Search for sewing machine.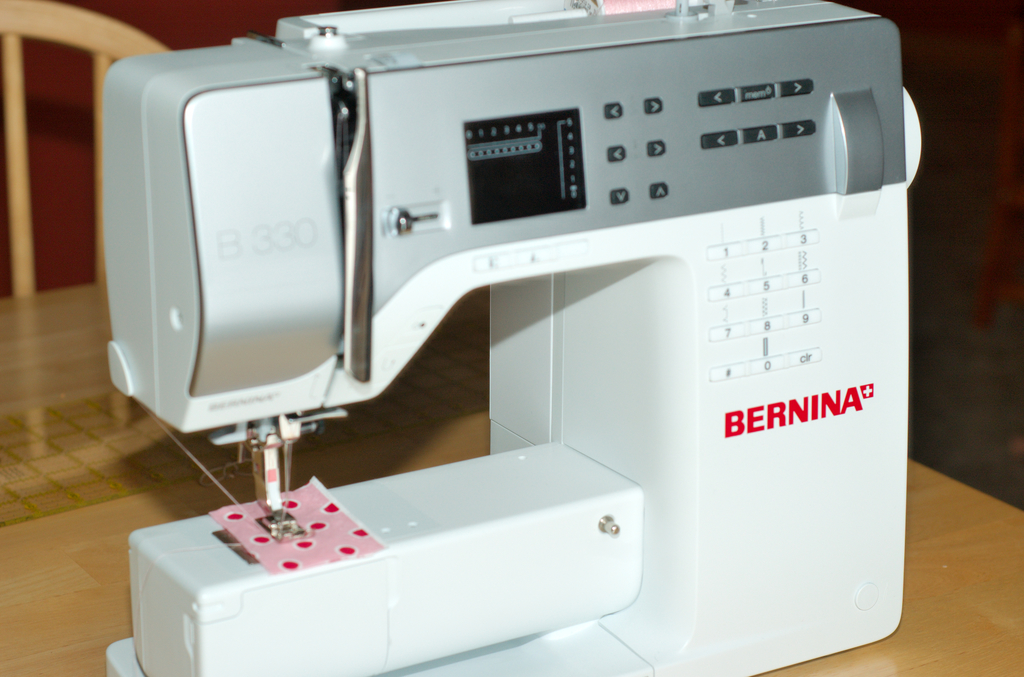
Found at x1=97 y1=0 x2=926 y2=676.
